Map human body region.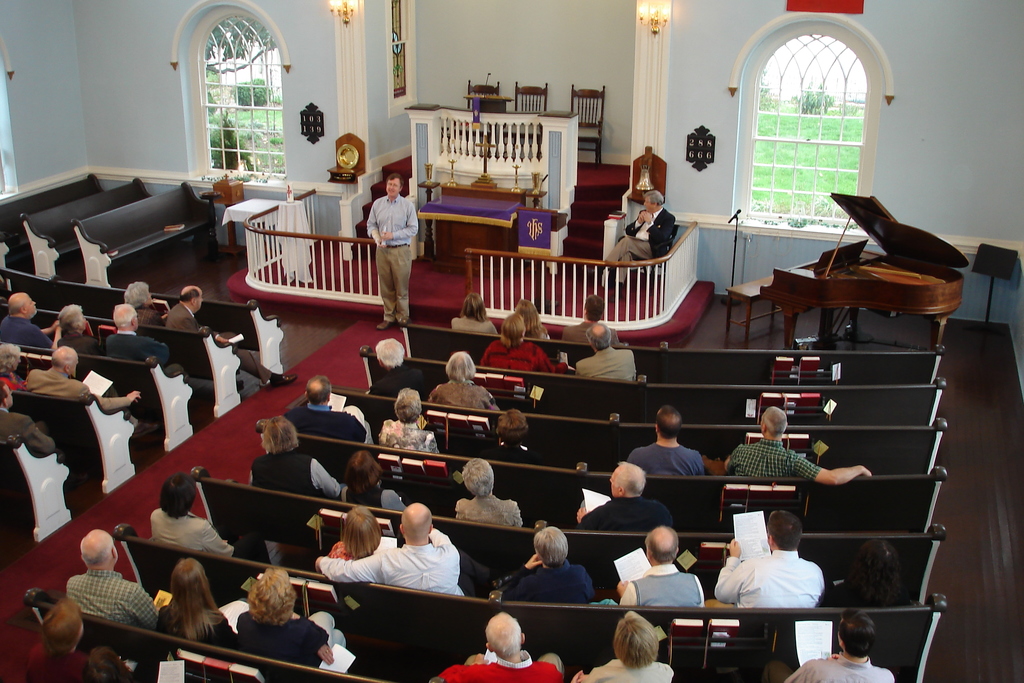
Mapped to select_region(382, 415, 447, 457).
